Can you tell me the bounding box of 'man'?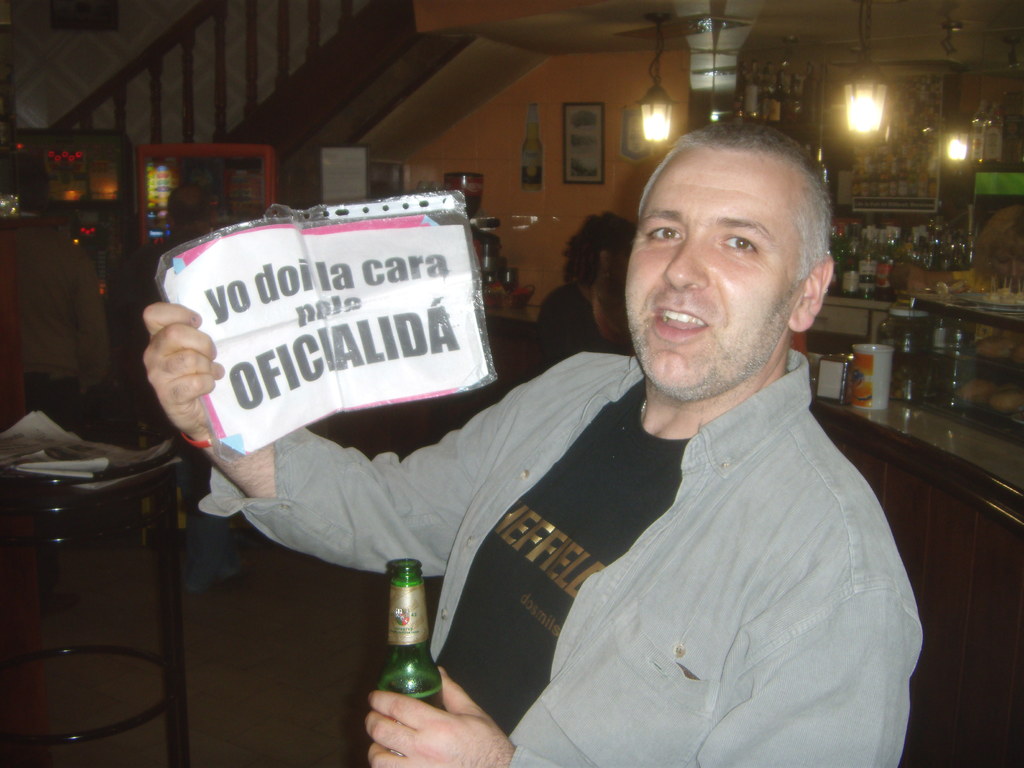
bbox=[3, 164, 110, 419].
